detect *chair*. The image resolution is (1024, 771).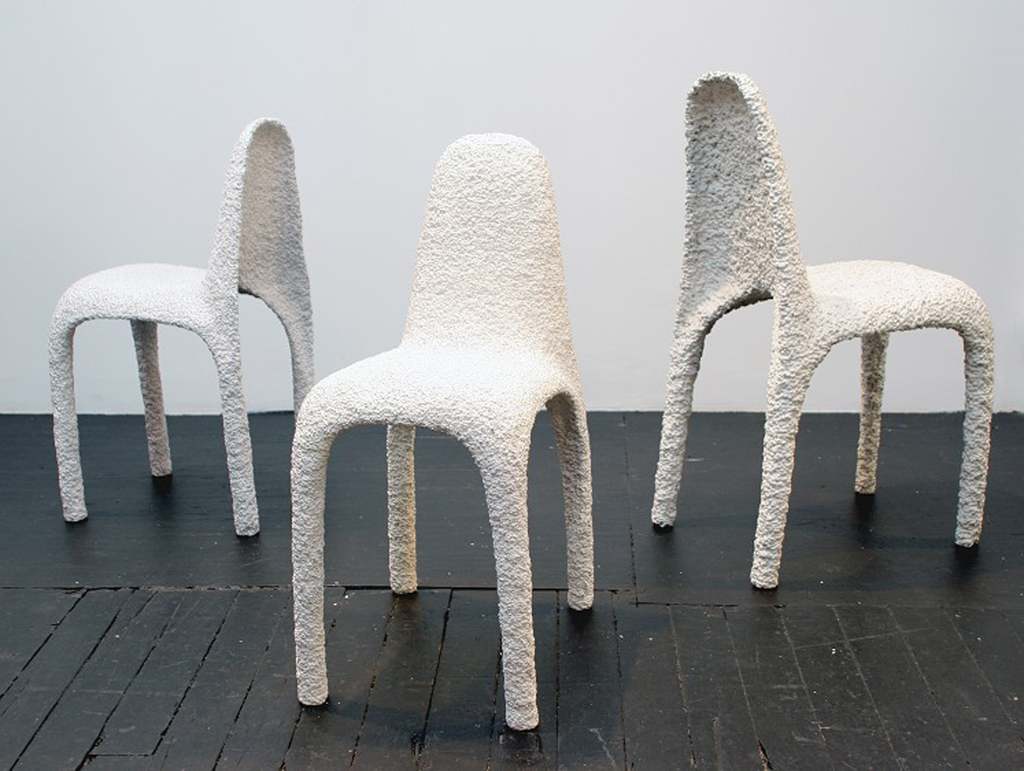
pyautogui.locateOnScreen(649, 65, 990, 595).
